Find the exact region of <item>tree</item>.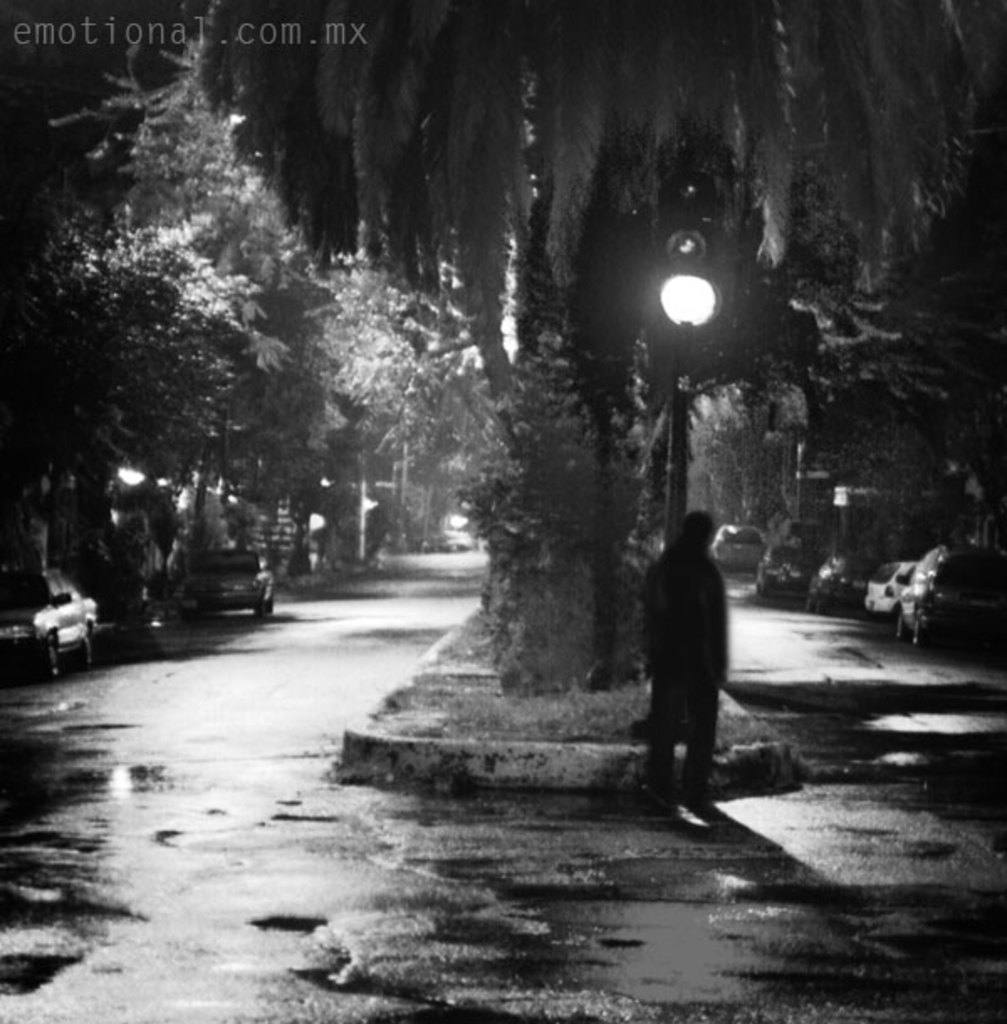
Exact region: bbox=[0, 2, 413, 593].
